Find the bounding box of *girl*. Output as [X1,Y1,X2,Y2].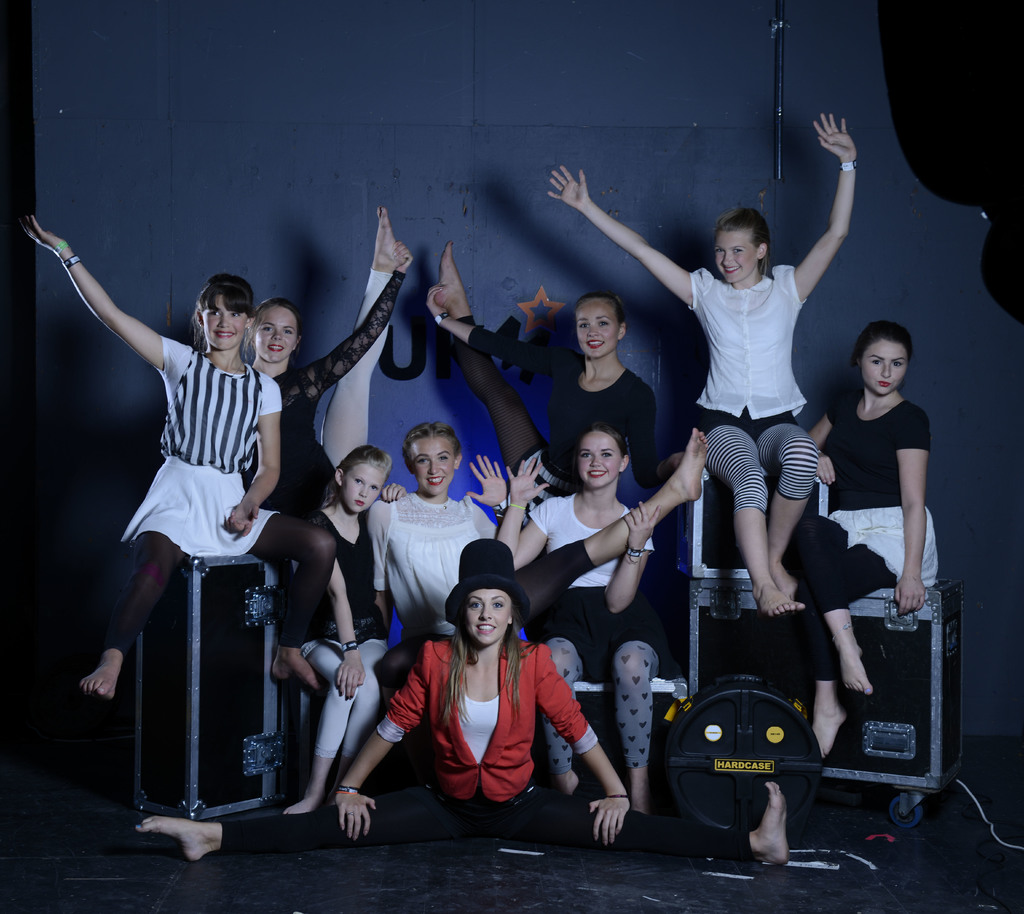
[251,208,411,520].
